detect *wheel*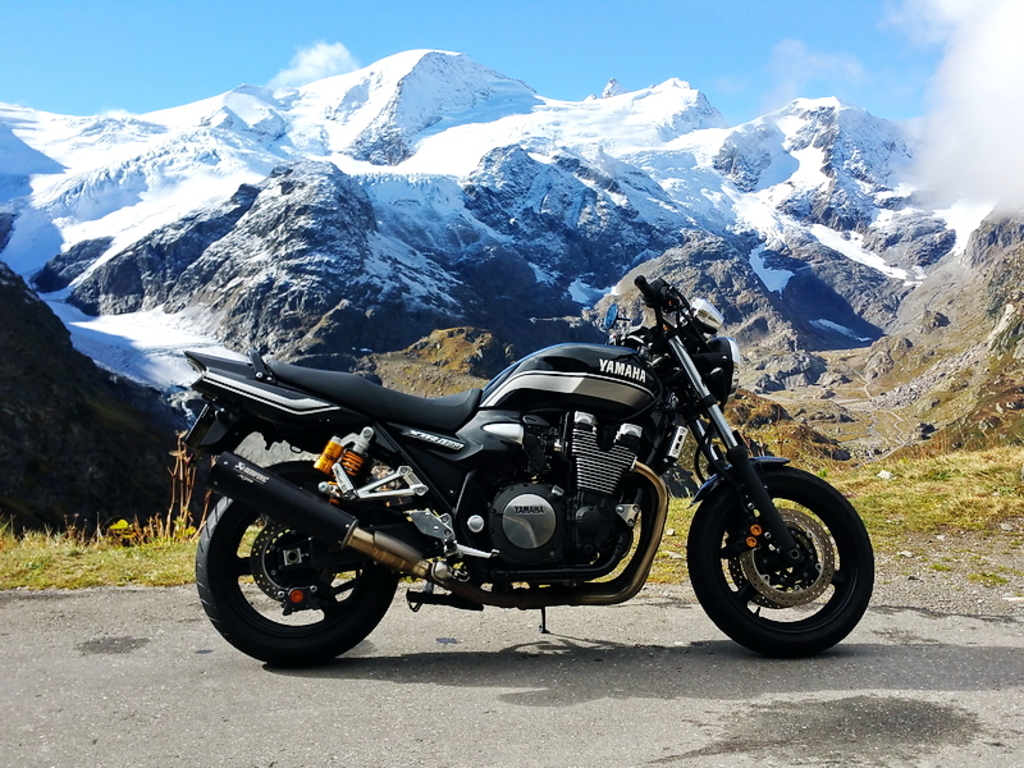
region(694, 458, 870, 650)
